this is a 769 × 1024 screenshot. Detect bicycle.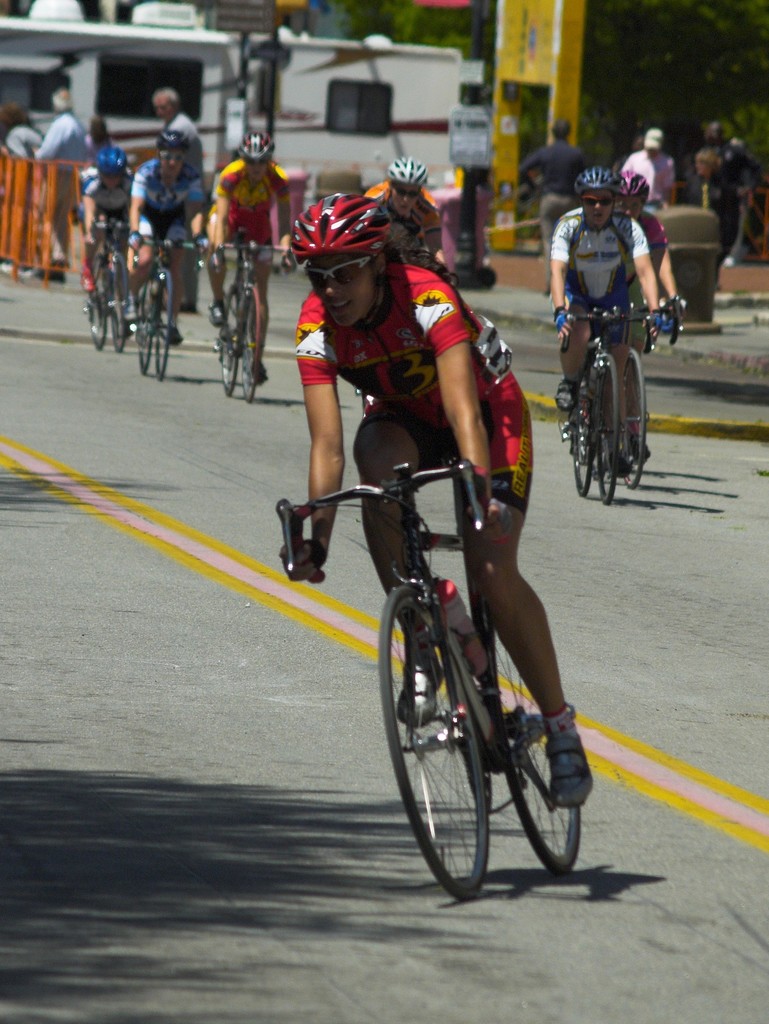
[185, 236, 297, 405].
